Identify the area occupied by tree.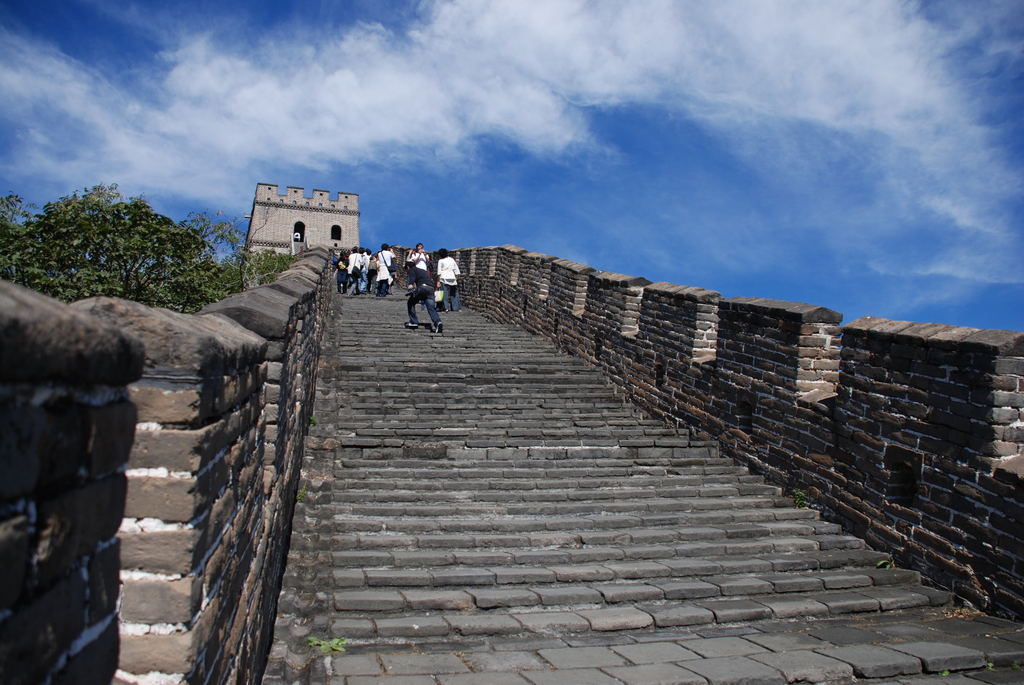
Area: select_region(52, 173, 226, 321).
